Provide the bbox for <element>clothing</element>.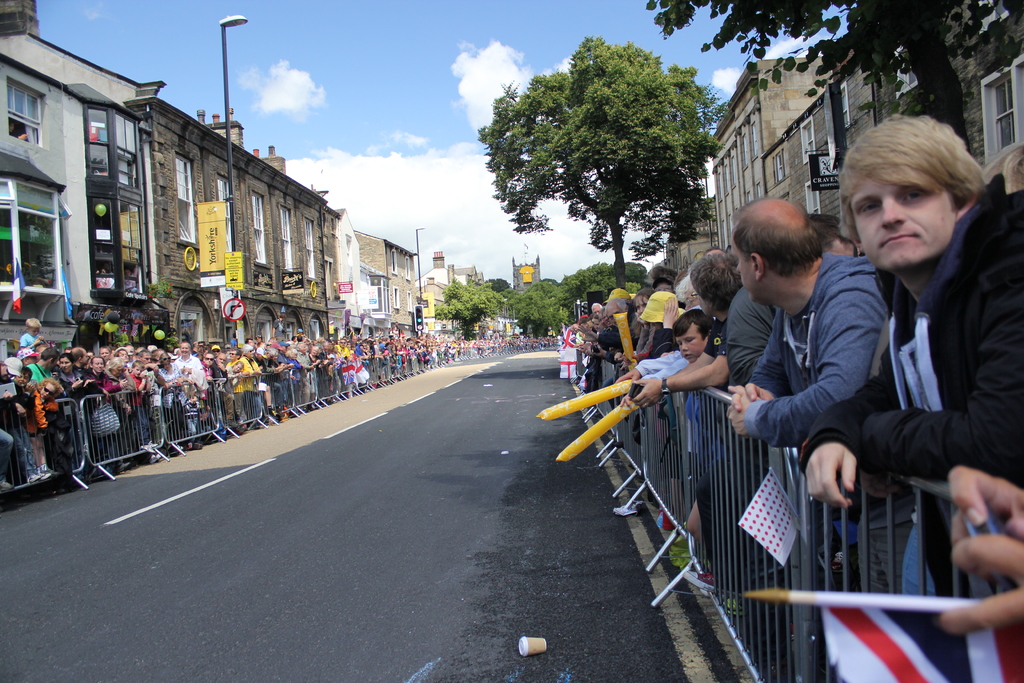
x1=794, y1=172, x2=1023, y2=479.
